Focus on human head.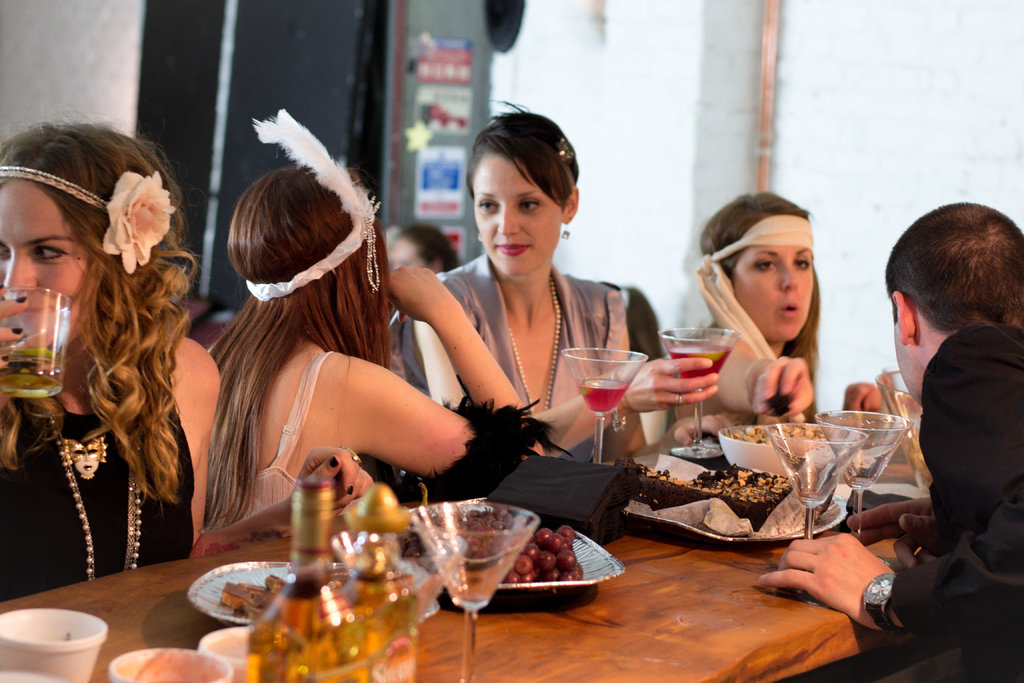
Focused at Rect(228, 163, 387, 302).
